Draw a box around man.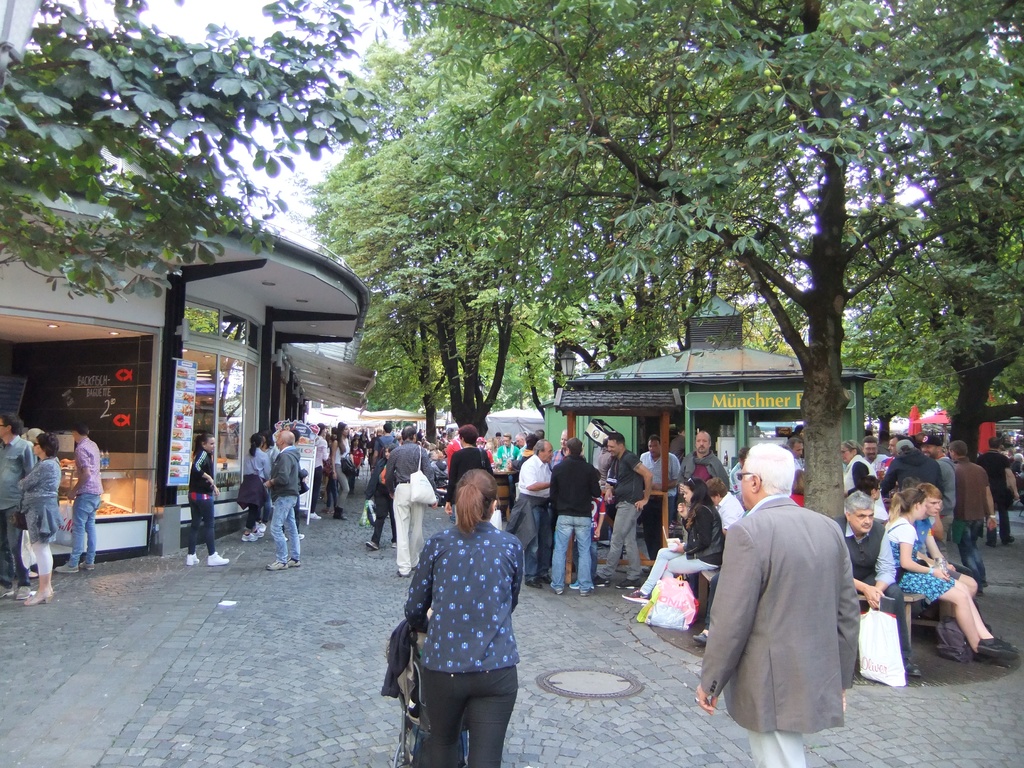
{"left": 676, "top": 431, "right": 733, "bottom": 490}.
